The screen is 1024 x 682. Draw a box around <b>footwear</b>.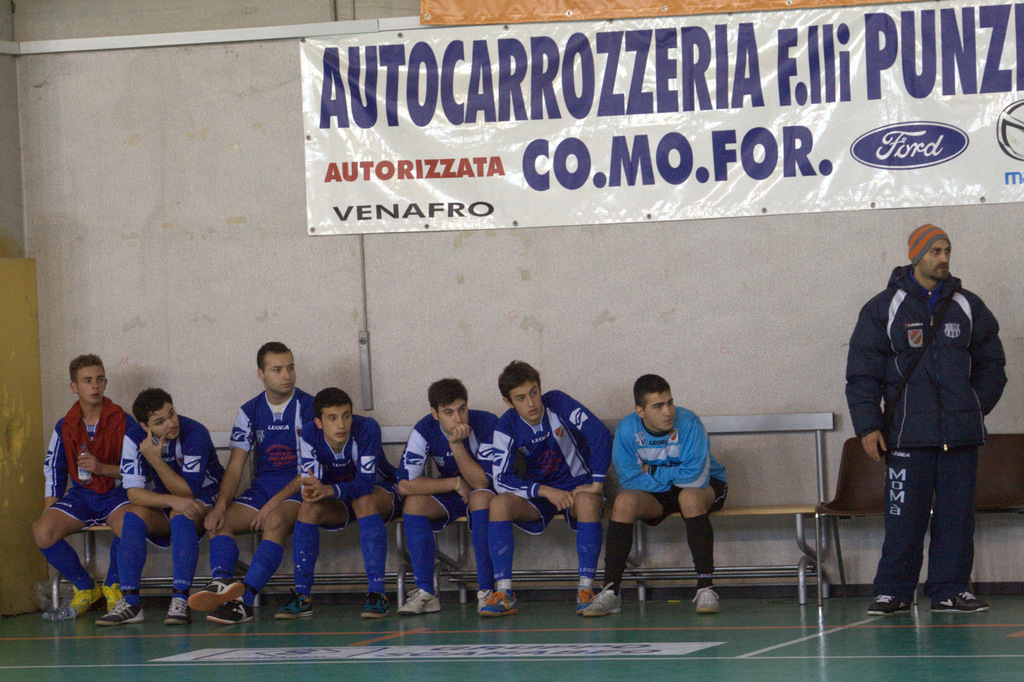
select_region(360, 591, 390, 619).
